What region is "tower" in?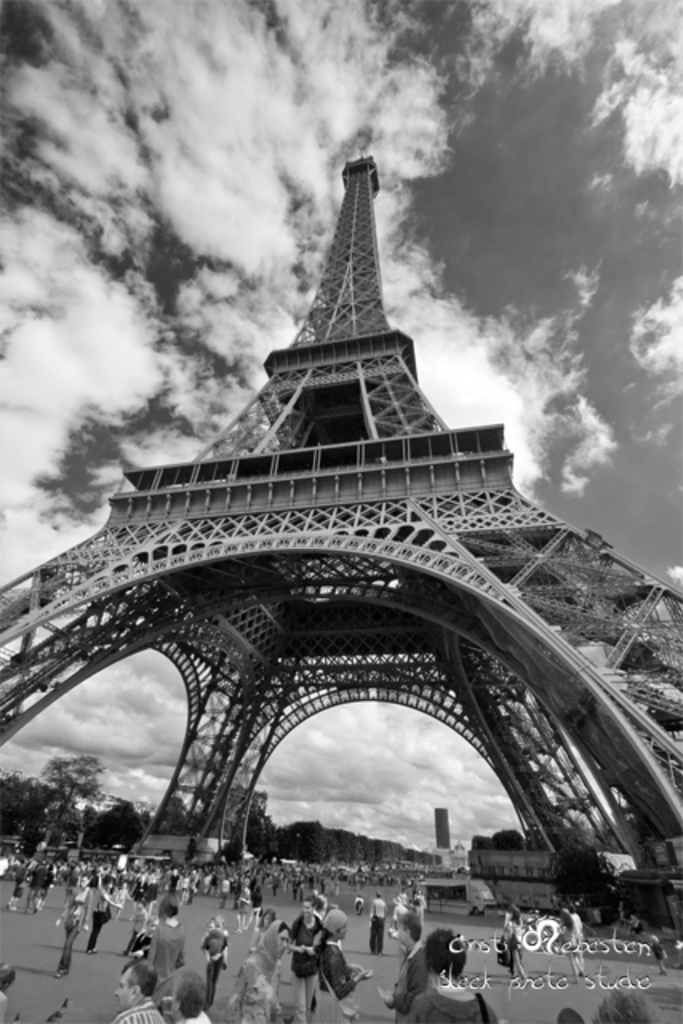
Rect(10, 110, 619, 958).
